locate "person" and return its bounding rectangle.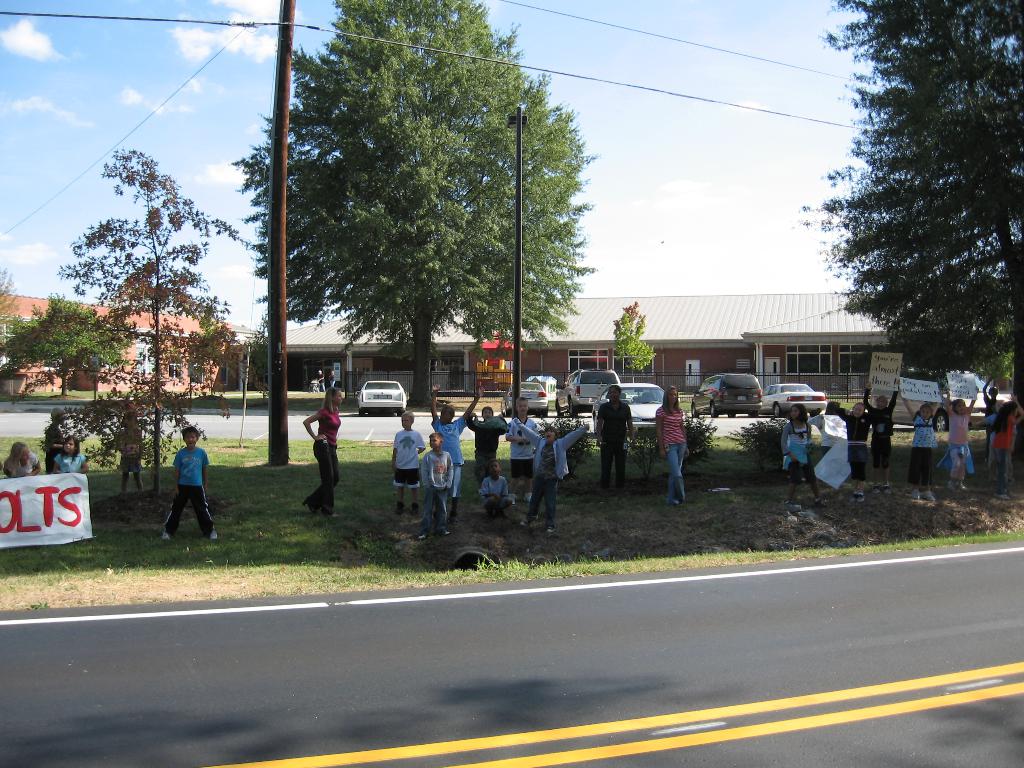
[x1=300, y1=393, x2=344, y2=516].
